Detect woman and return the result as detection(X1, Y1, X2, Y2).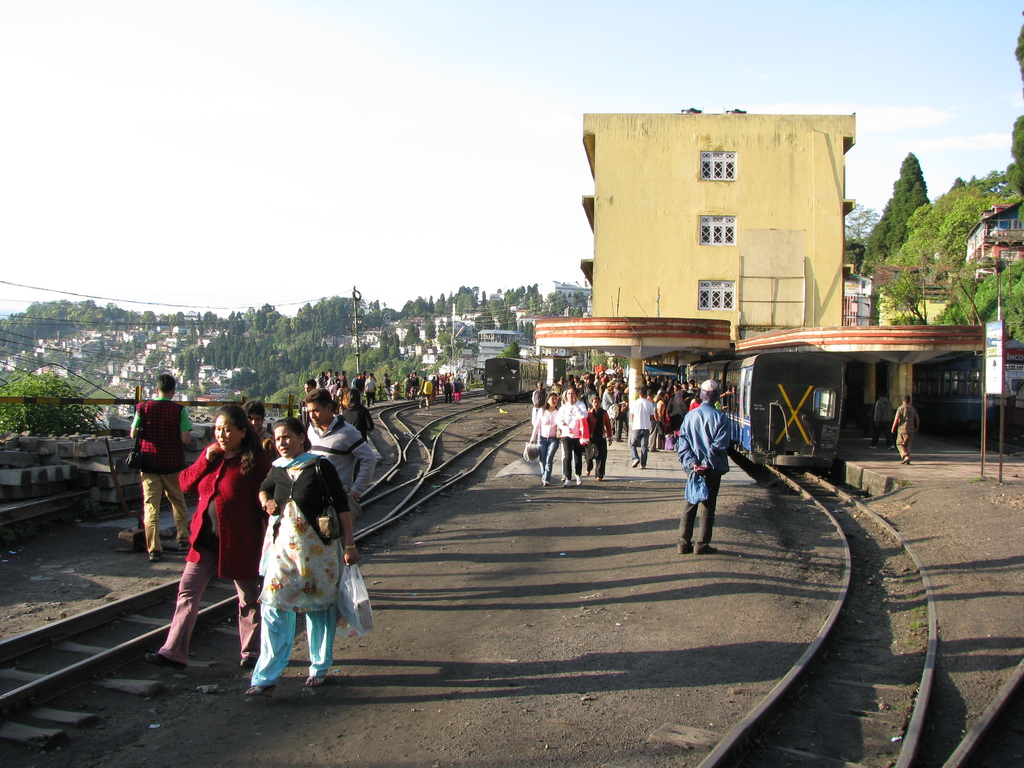
detection(586, 395, 612, 483).
